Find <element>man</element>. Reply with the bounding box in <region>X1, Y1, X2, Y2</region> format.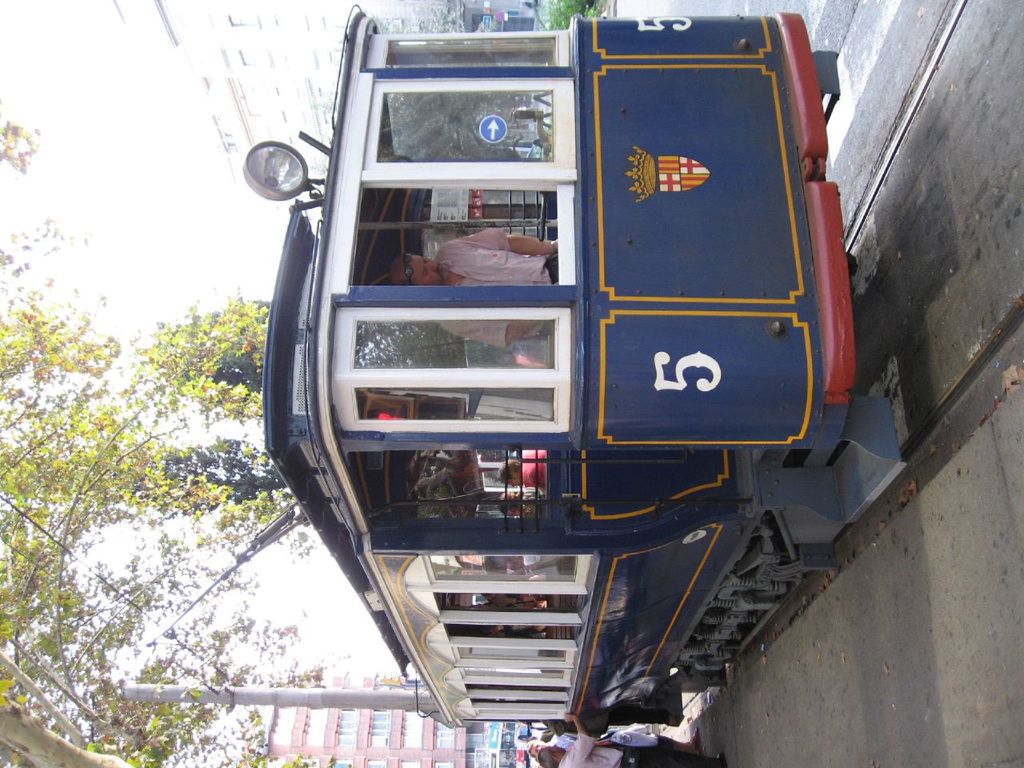
<region>504, 558, 524, 574</region>.
